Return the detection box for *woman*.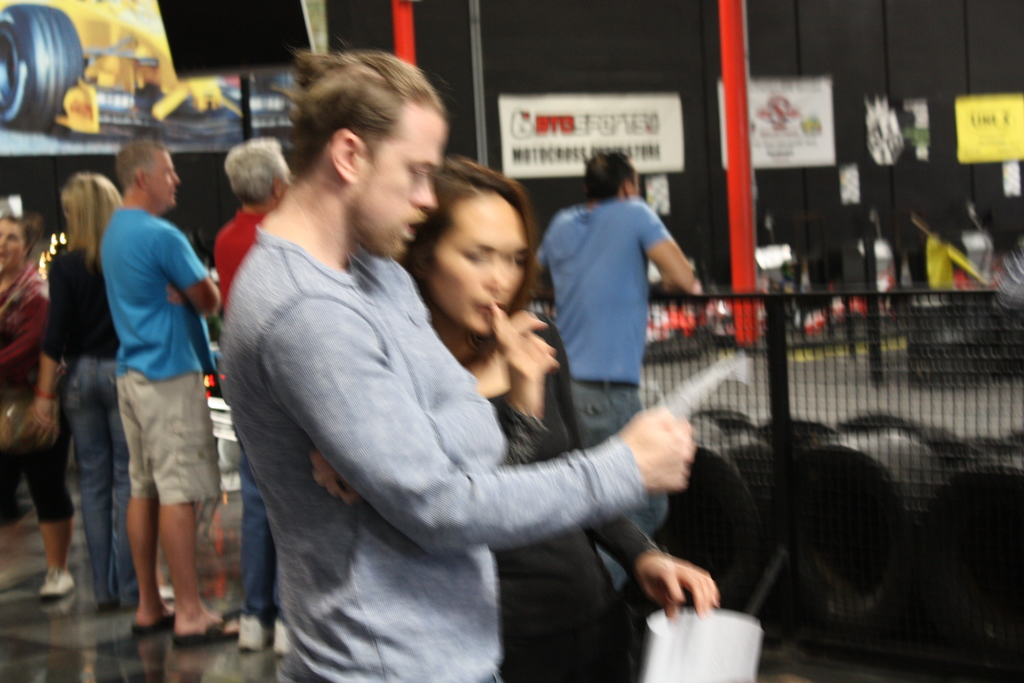
x1=399, y1=156, x2=716, y2=682.
